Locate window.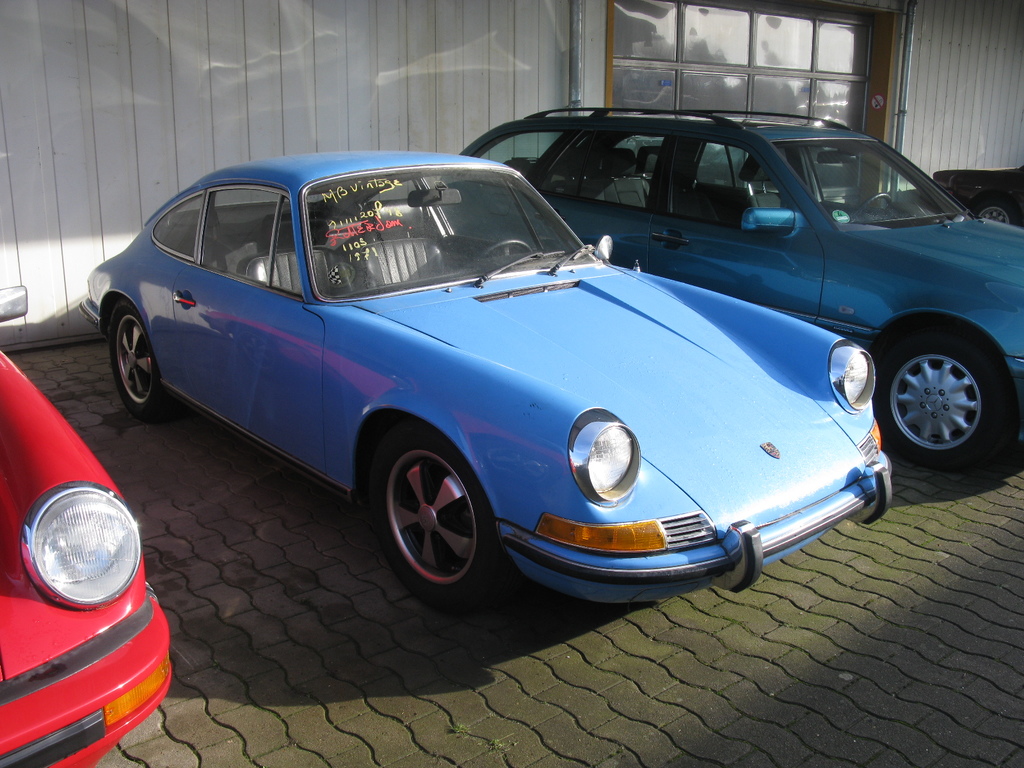
Bounding box: rect(668, 134, 791, 236).
